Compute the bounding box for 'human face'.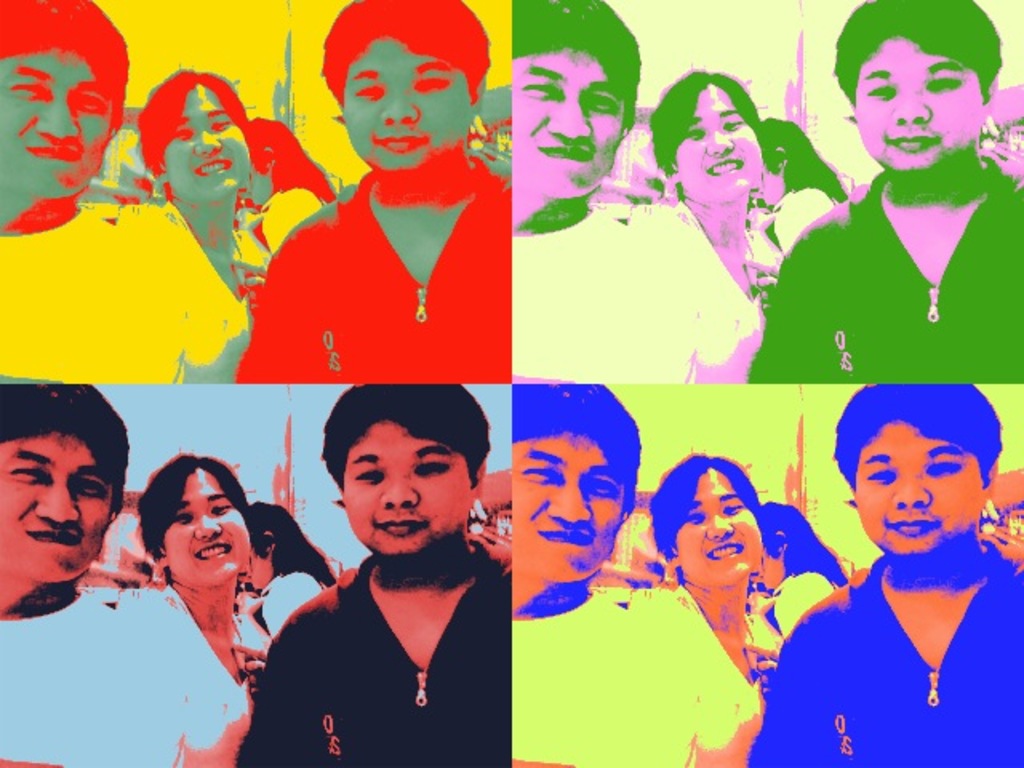
box=[160, 467, 248, 586].
